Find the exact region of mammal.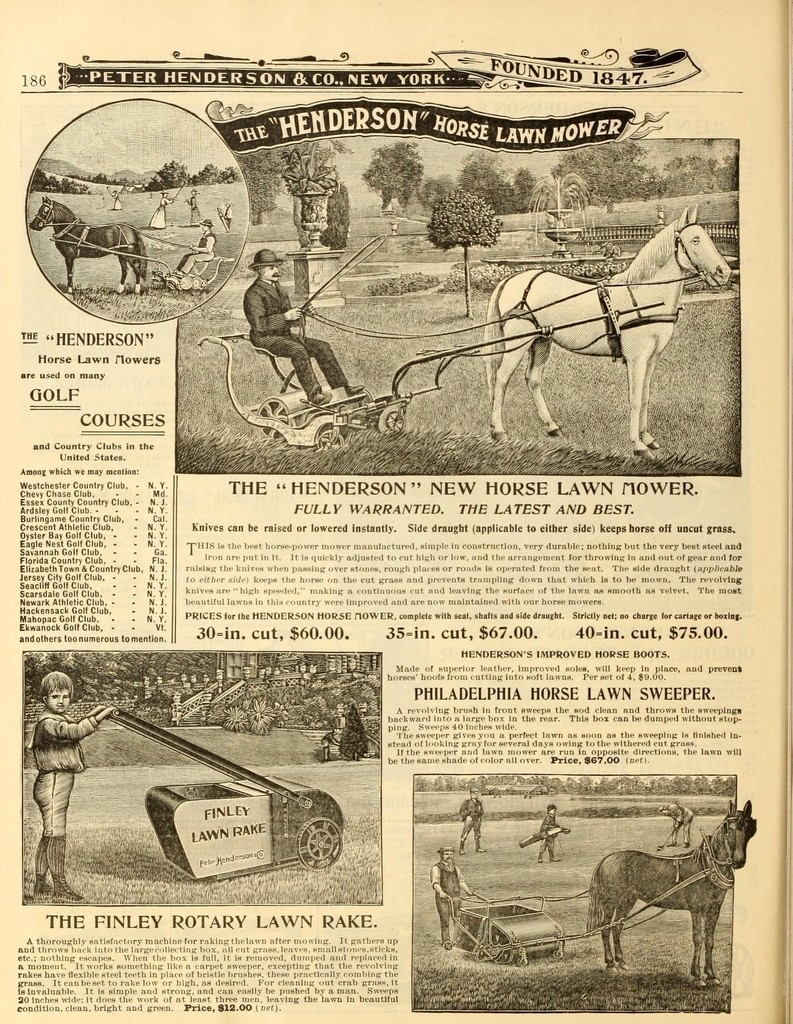
Exact region: box=[584, 799, 756, 989].
